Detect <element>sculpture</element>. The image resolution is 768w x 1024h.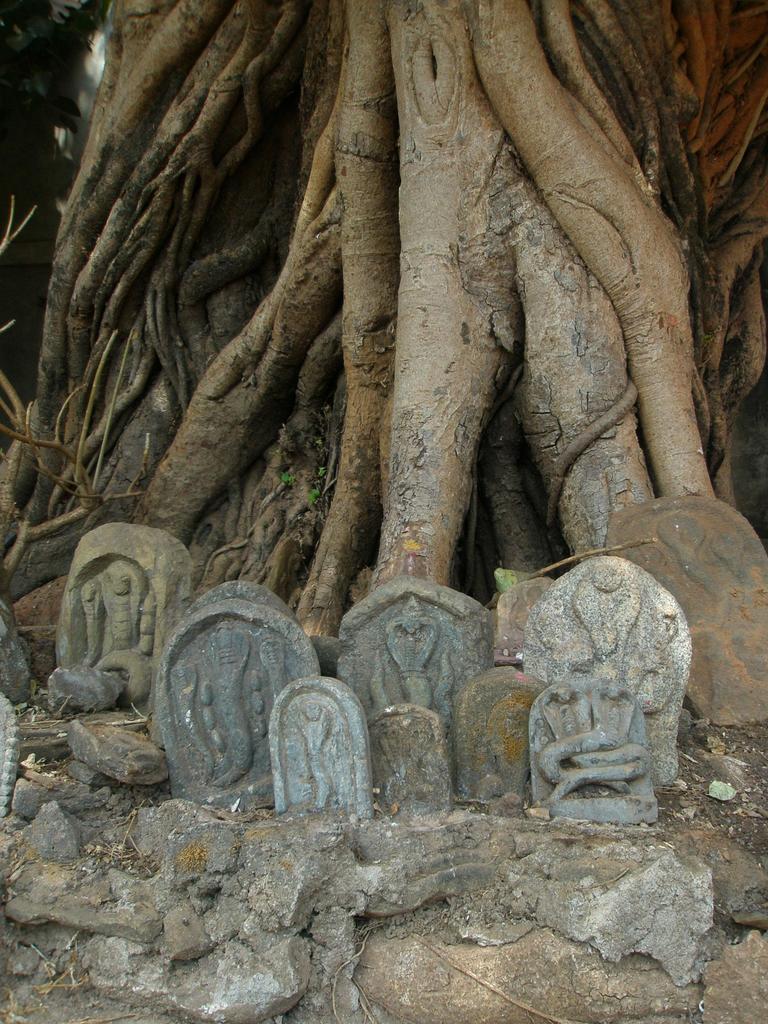
<box>448,664,552,801</box>.
